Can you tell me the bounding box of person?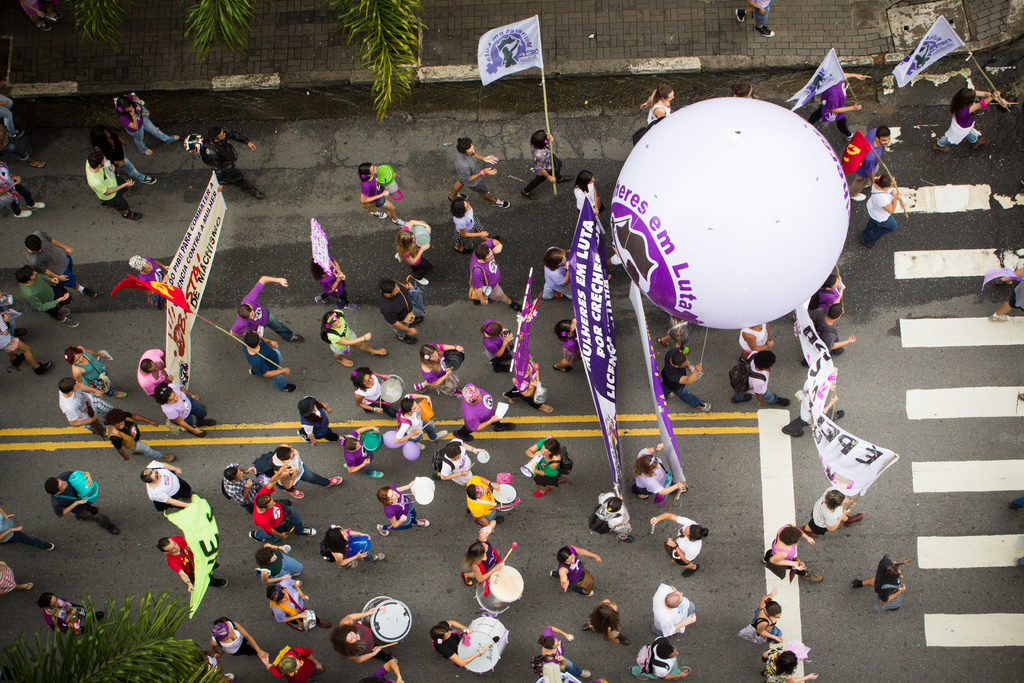
box(210, 620, 266, 659).
